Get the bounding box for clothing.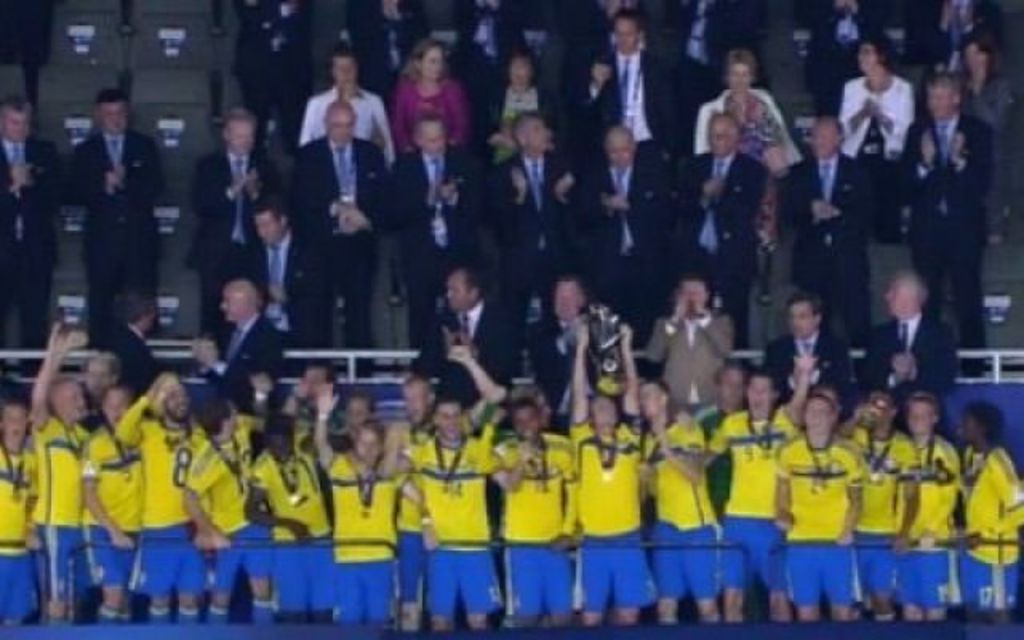
l=0, t=445, r=32, b=627.
